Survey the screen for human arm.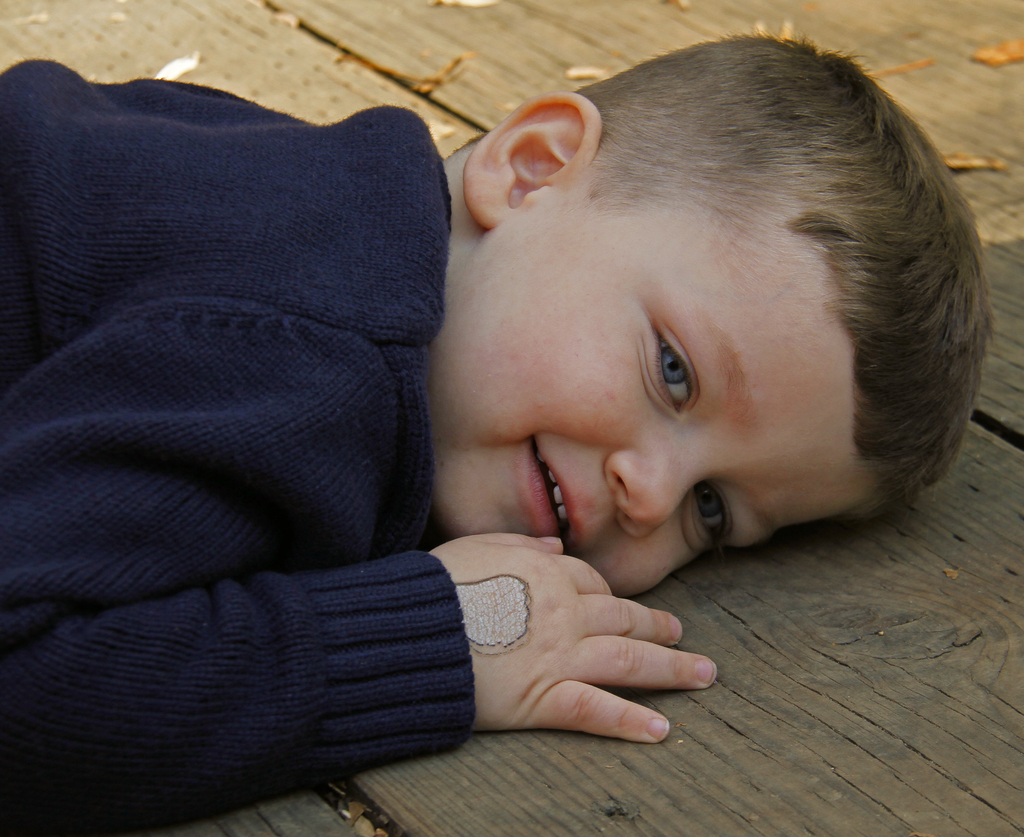
Survey found: pyautogui.locateOnScreen(0, 310, 714, 836).
